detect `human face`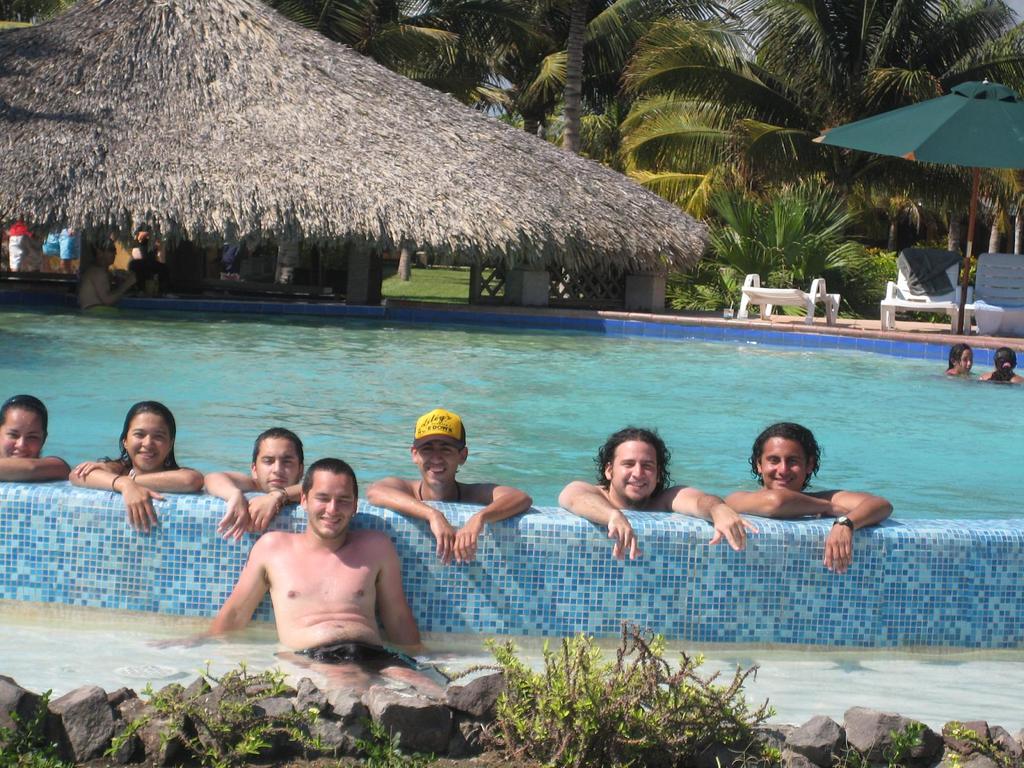
131:409:174:473
